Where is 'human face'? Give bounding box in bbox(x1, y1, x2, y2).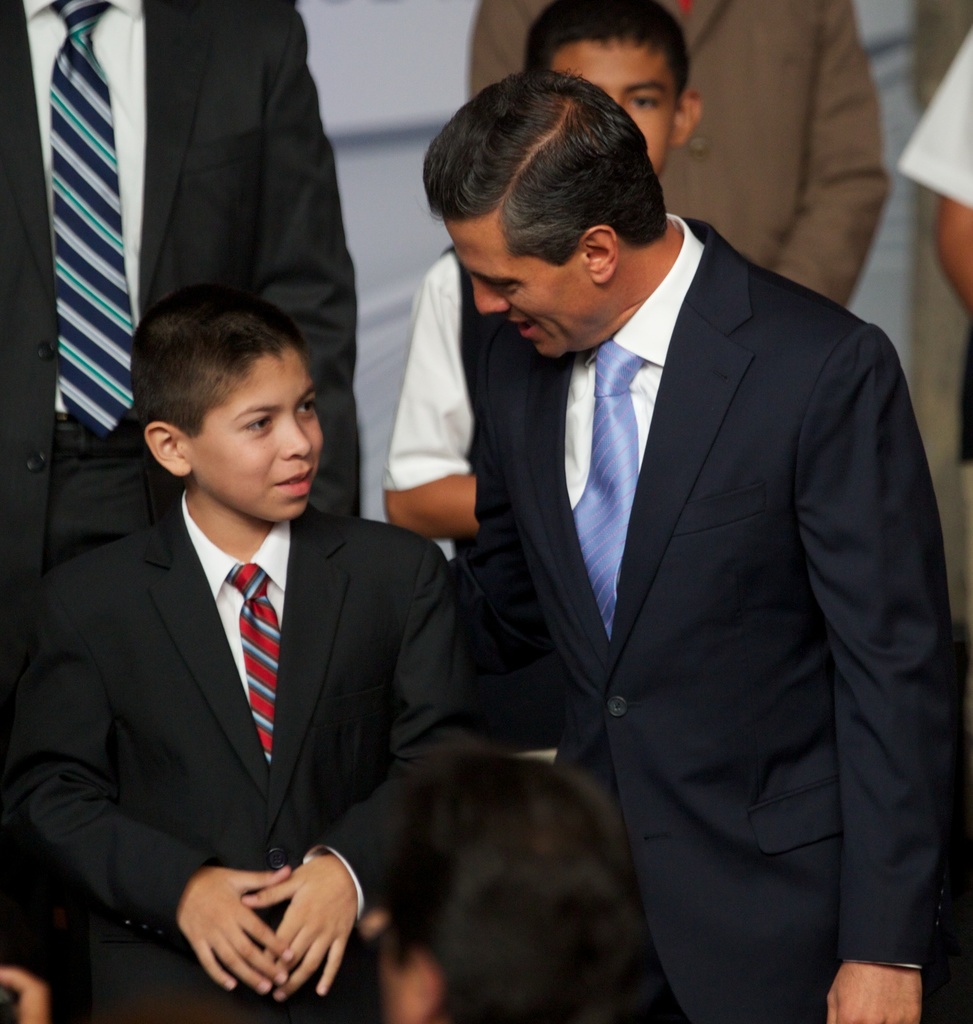
bbox(218, 374, 318, 519).
